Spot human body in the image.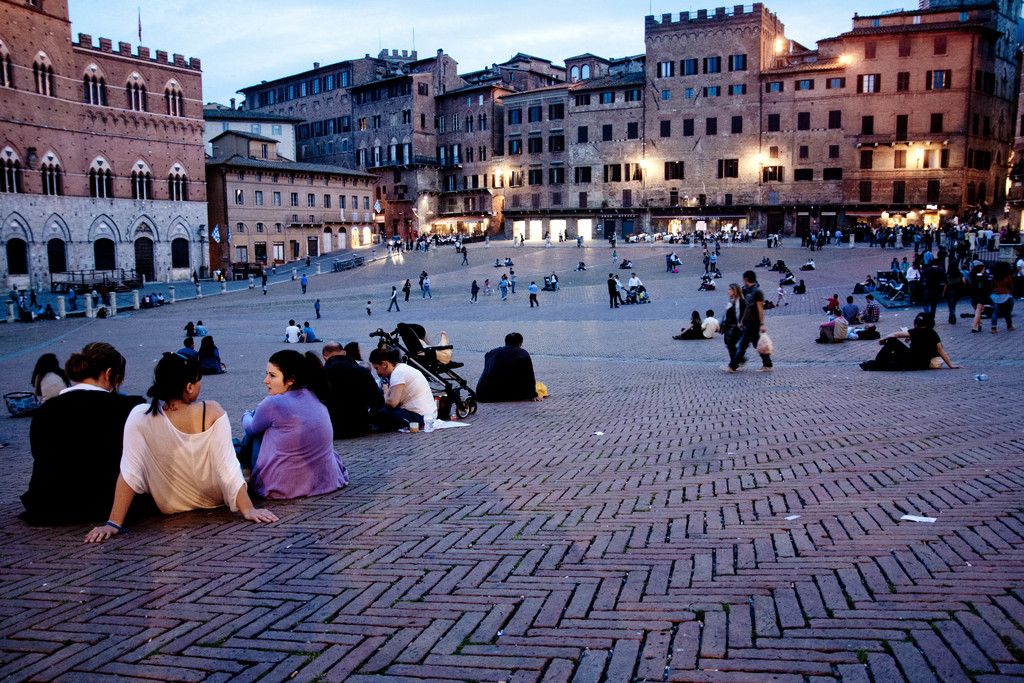
human body found at 422 273 433 299.
